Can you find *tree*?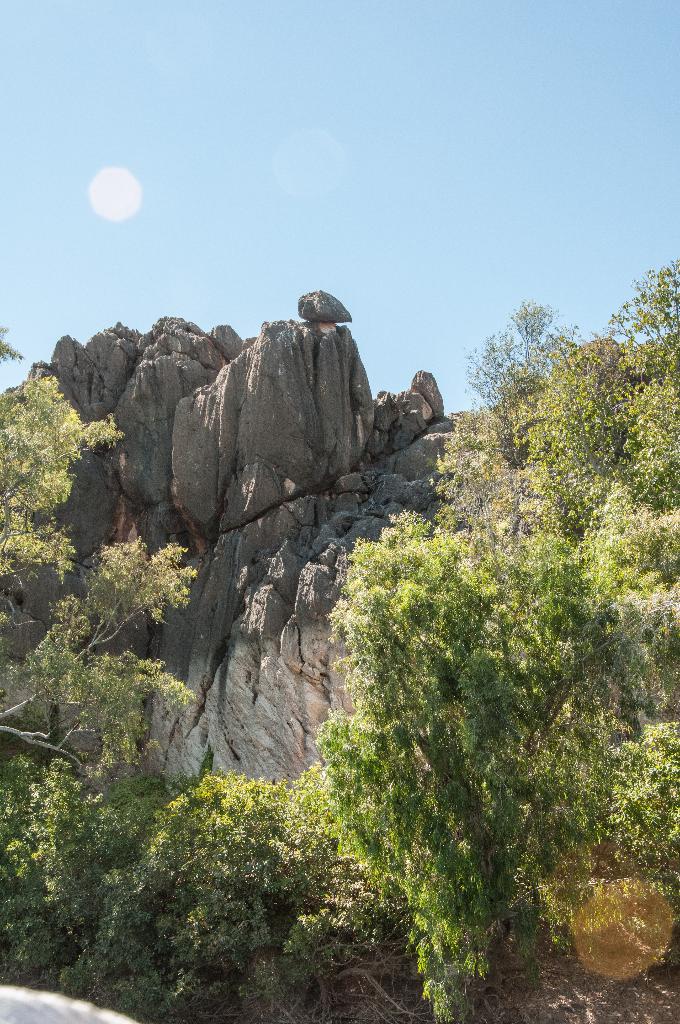
Yes, bounding box: [left=322, top=507, right=612, bottom=1023].
